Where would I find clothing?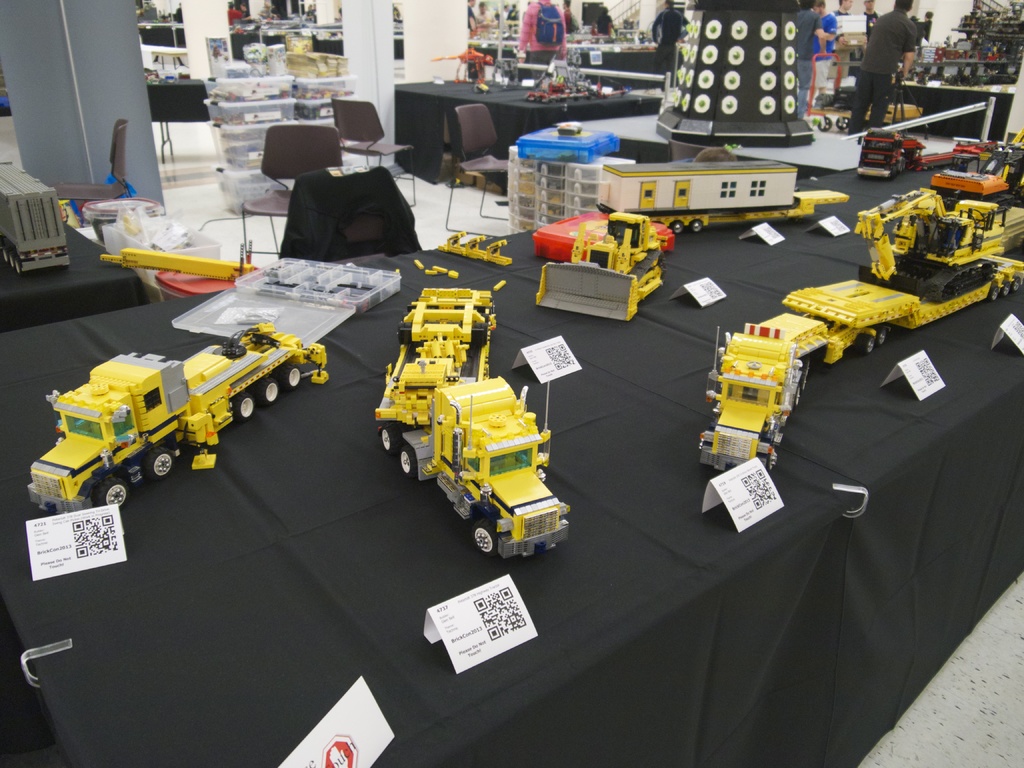
At [563,8,577,34].
